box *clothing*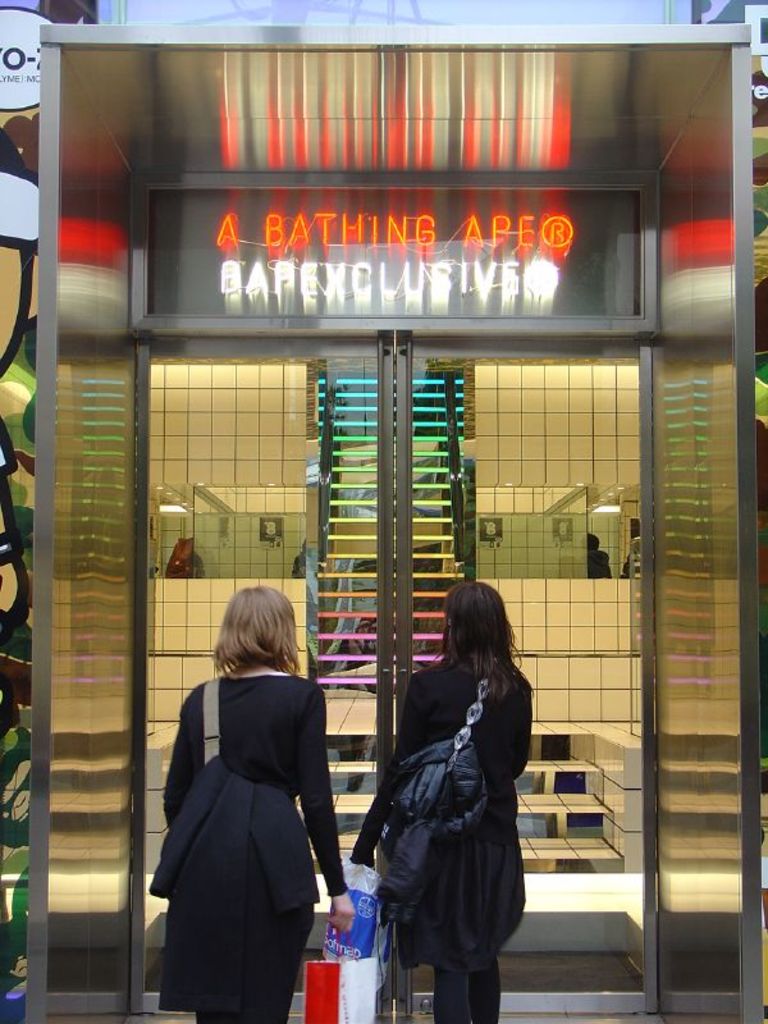
pyautogui.locateOnScreen(148, 648, 337, 979)
